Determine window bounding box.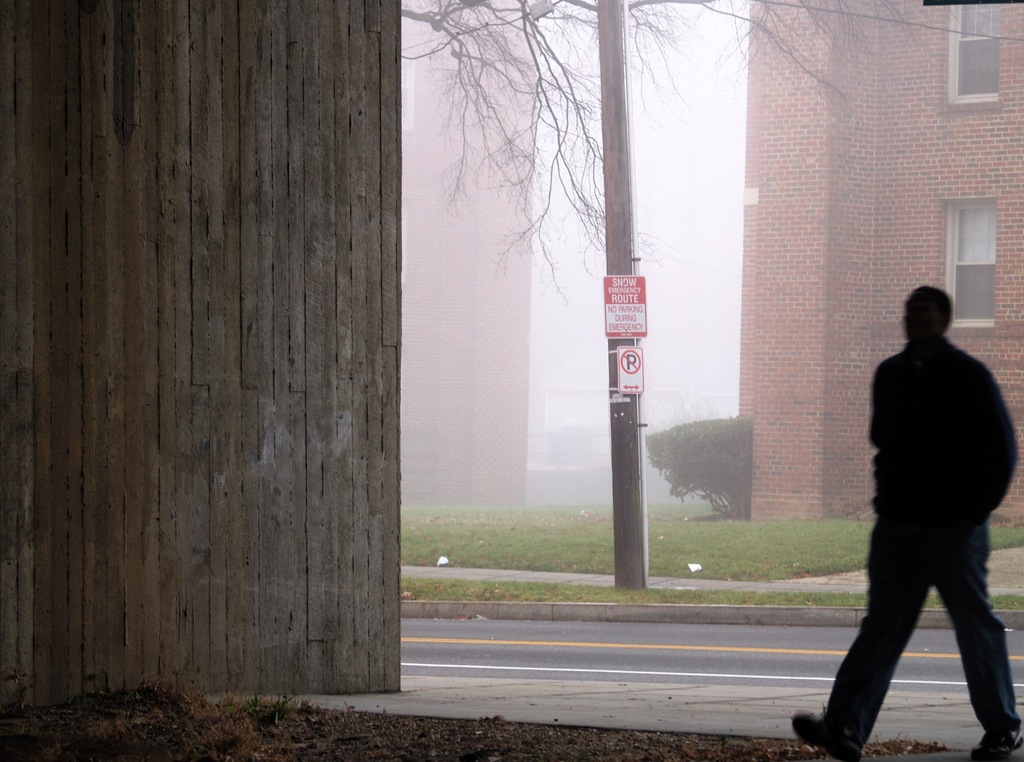
Determined: (935, 195, 996, 334).
